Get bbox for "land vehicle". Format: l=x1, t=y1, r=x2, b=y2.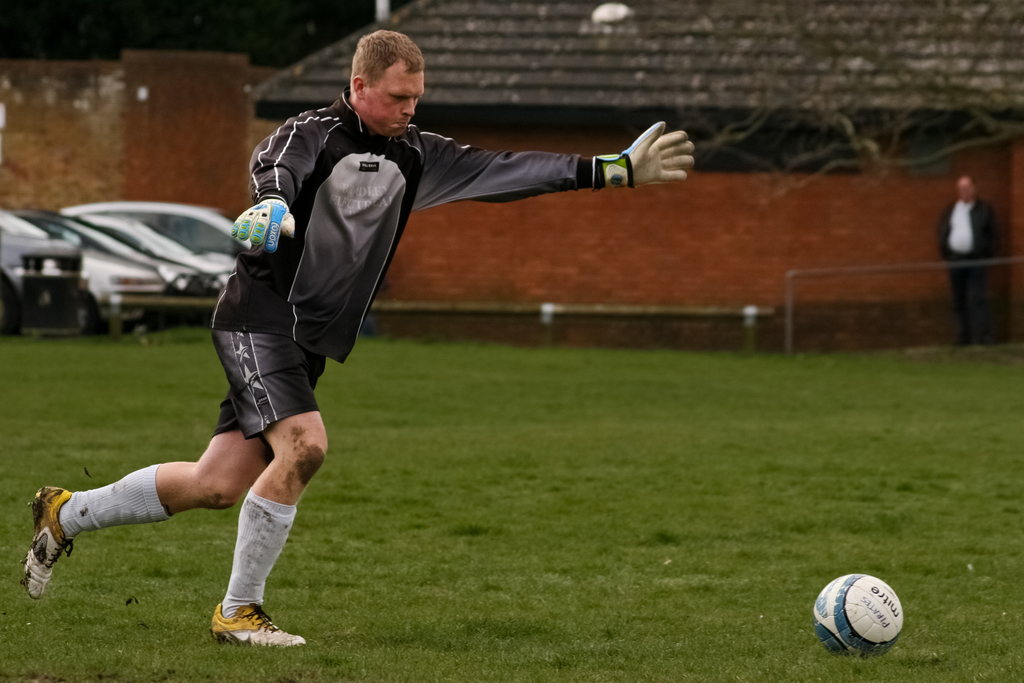
l=73, t=245, r=168, b=331.
